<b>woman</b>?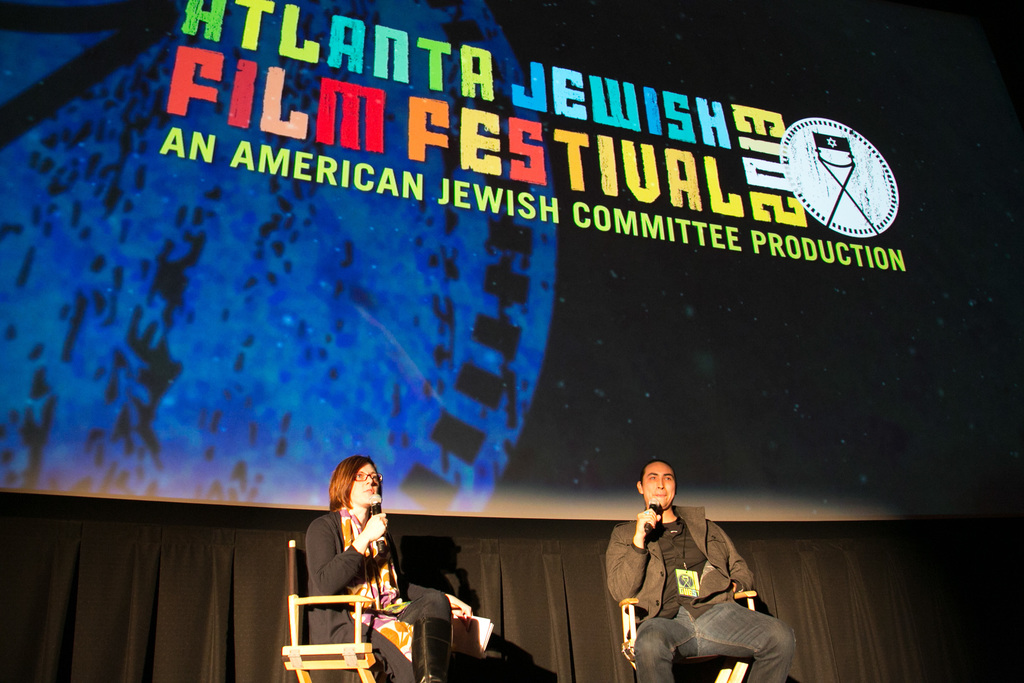
304,450,429,665
